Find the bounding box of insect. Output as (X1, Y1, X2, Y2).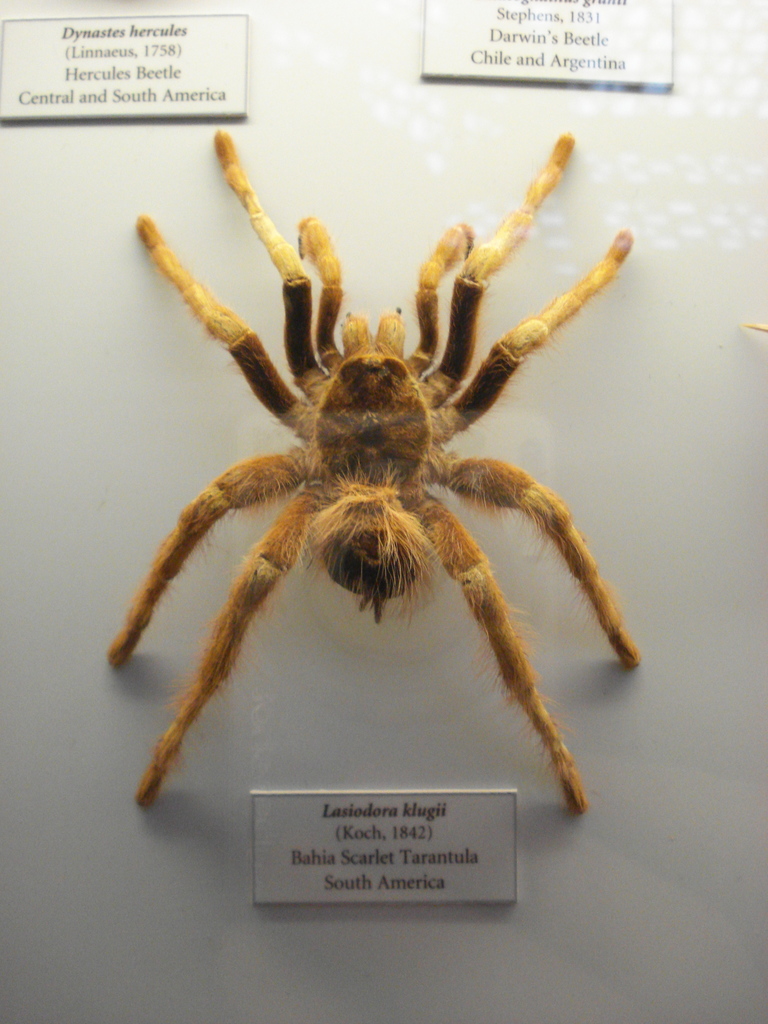
(108, 130, 646, 812).
